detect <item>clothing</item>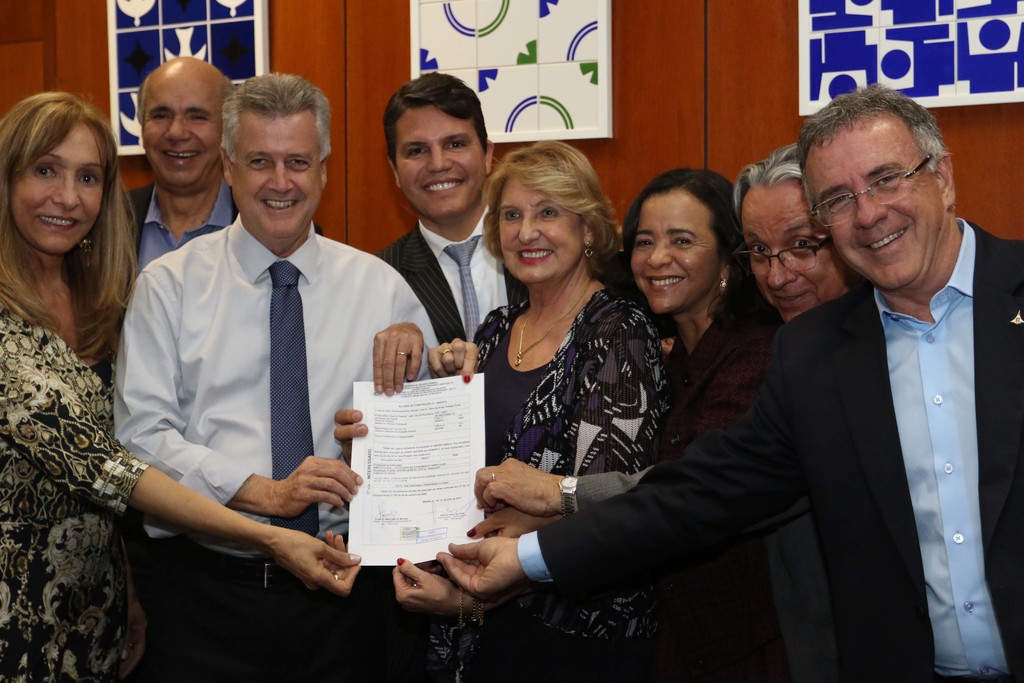
select_region(467, 288, 664, 682)
